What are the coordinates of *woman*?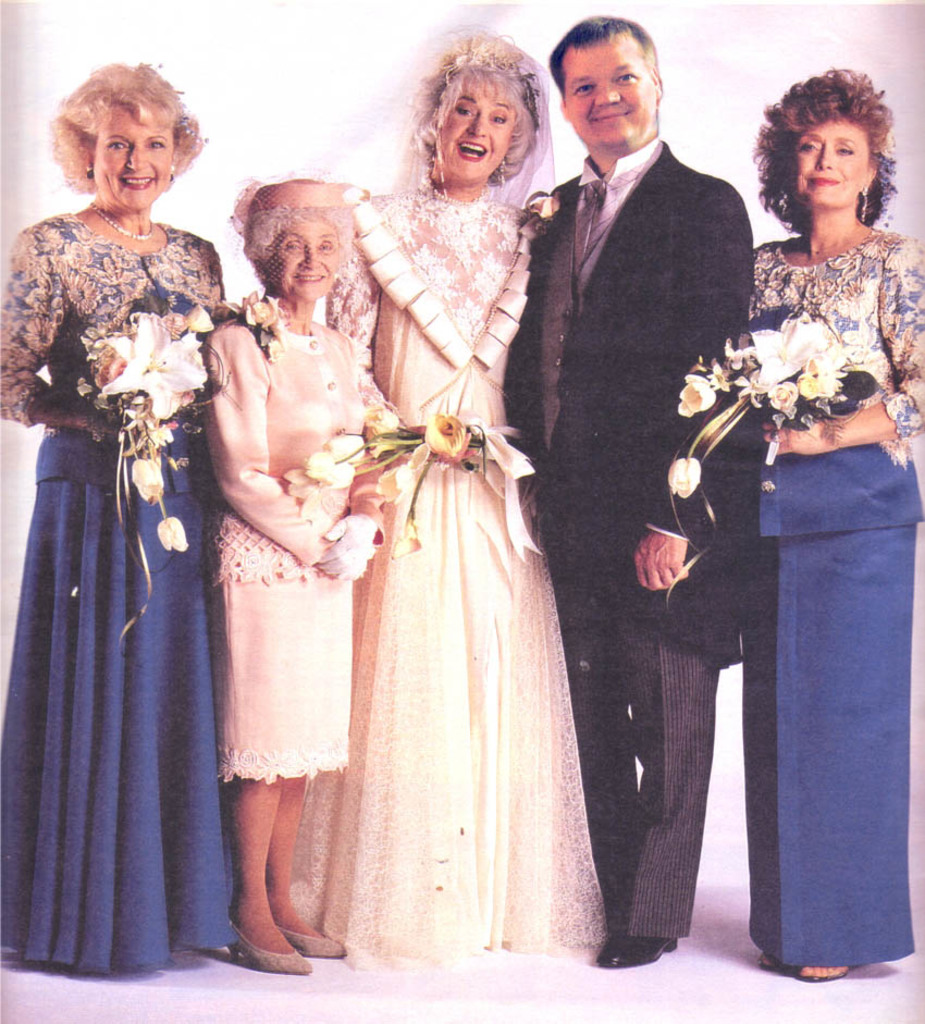
crop(0, 53, 249, 982).
